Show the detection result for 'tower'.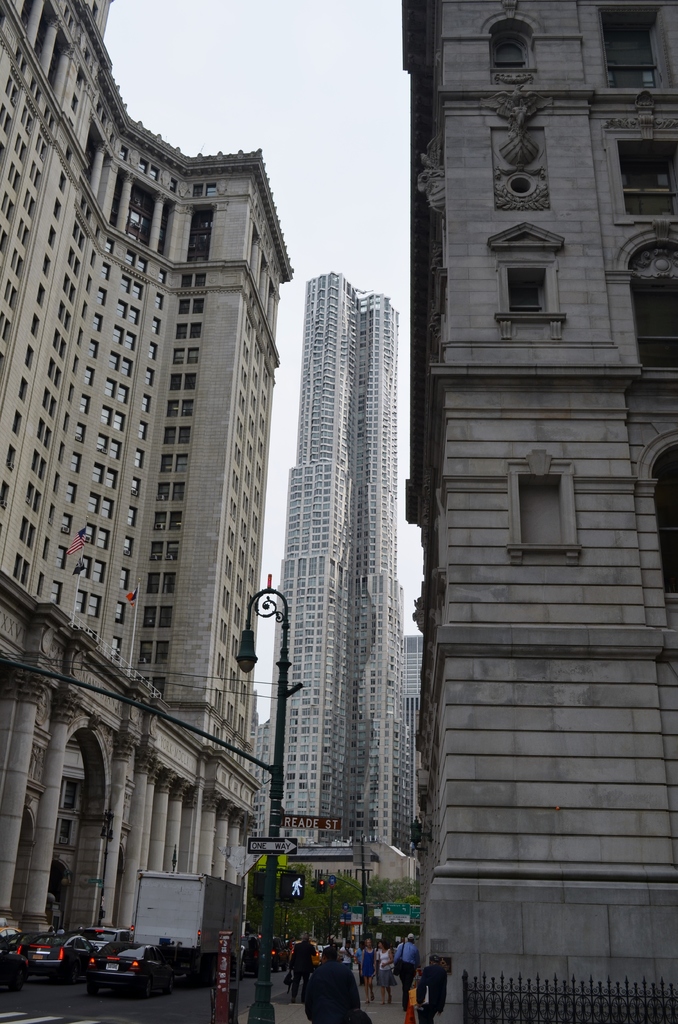
<bbox>248, 184, 436, 907</bbox>.
